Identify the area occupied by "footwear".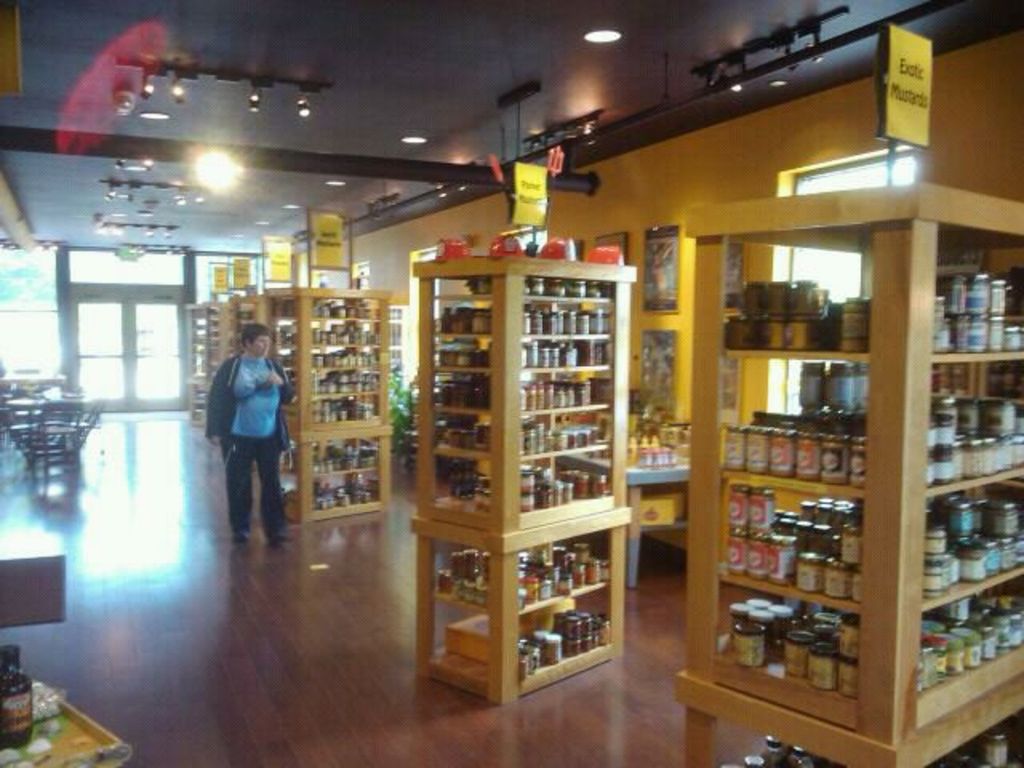
Area: (left=264, top=523, right=298, bottom=549).
